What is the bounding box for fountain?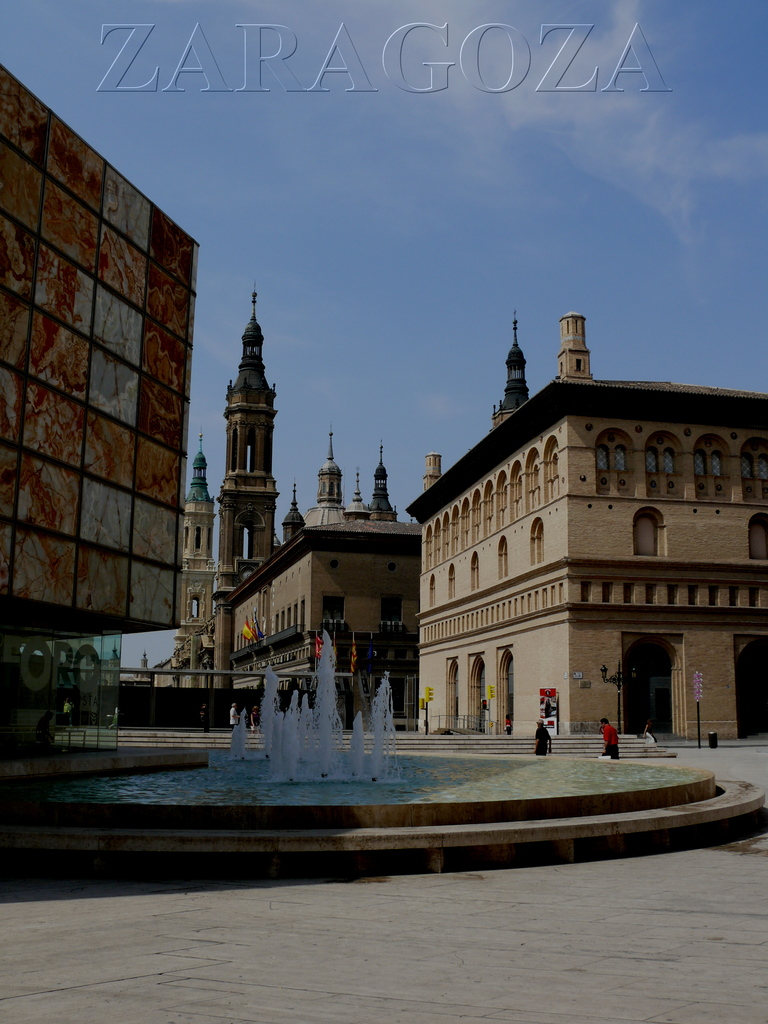
l=0, t=630, r=767, b=868.
